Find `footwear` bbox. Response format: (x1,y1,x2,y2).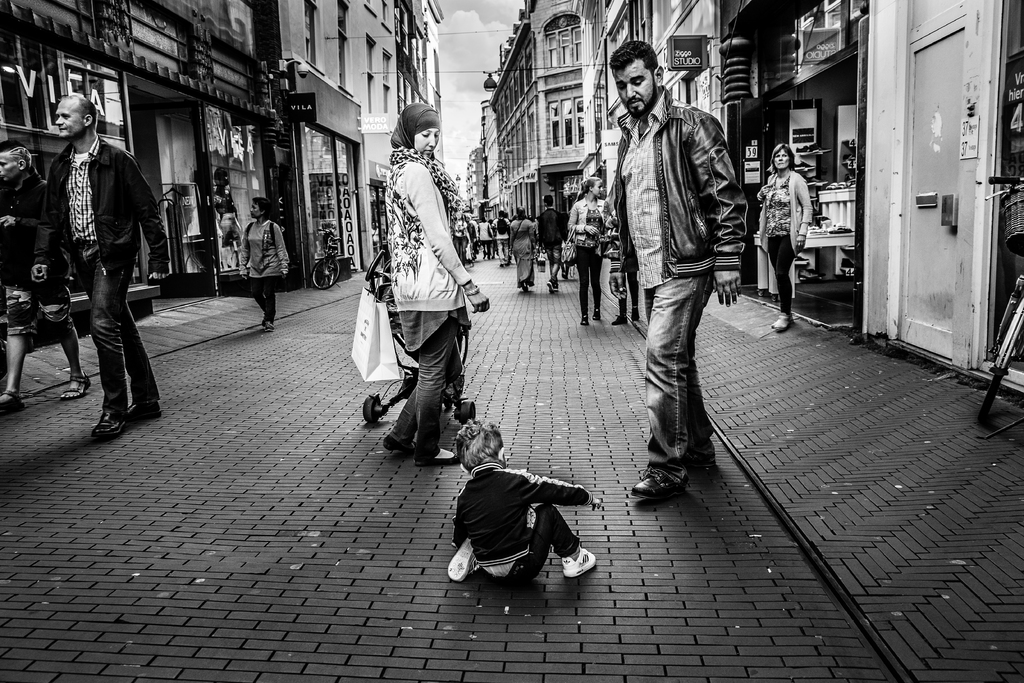
(632,303,639,319).
